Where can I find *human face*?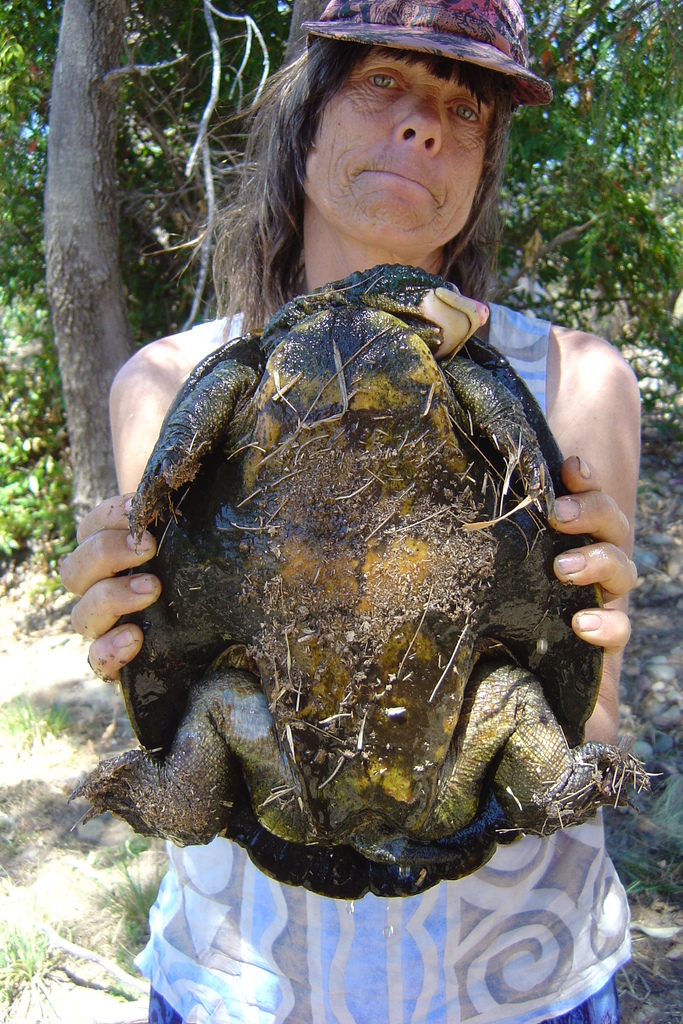
You can find it at x1=304 y1=43 x2=491 y2=250.
